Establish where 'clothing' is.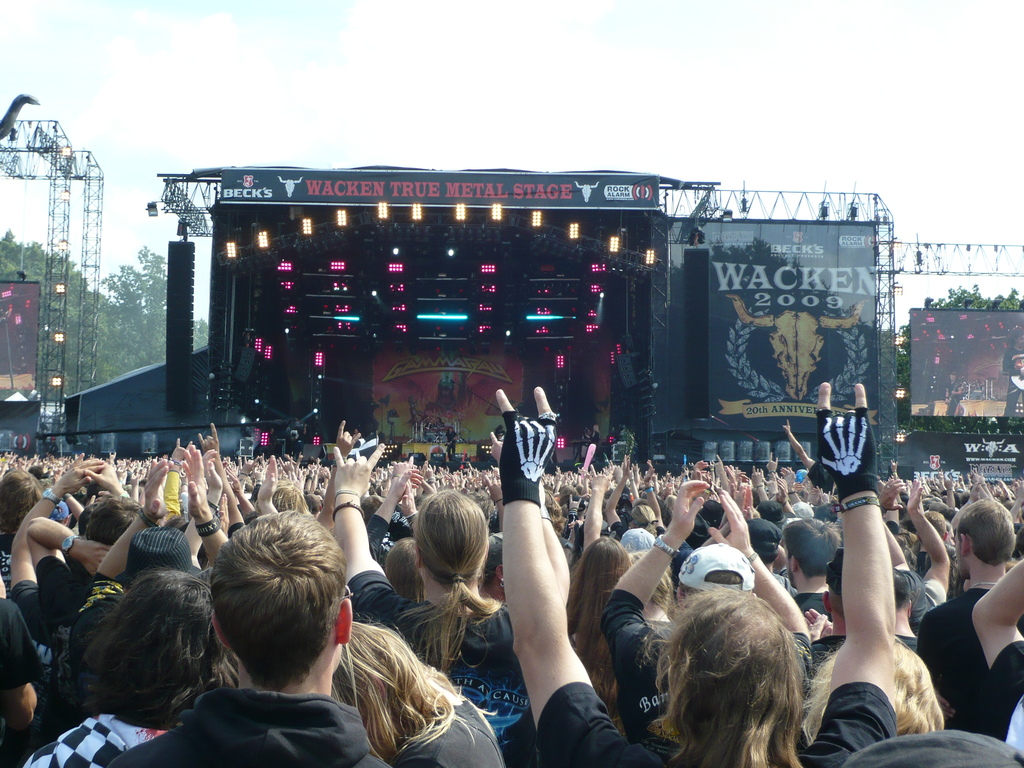
Established at region(946, 379, 962, 416).
